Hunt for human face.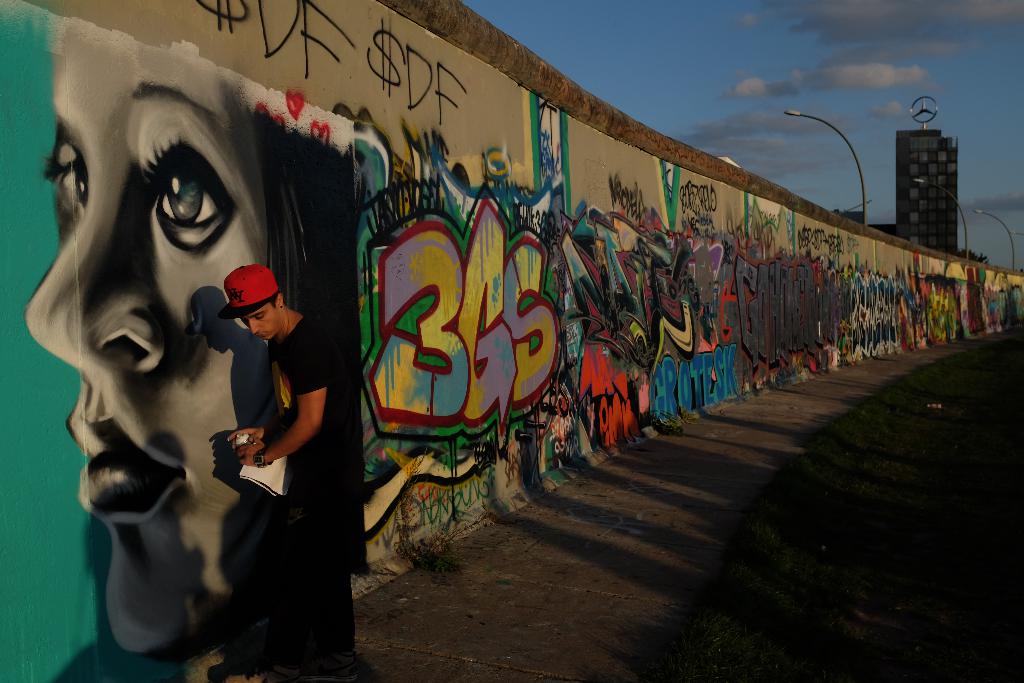
Hunted down at [24,16,266,655].
